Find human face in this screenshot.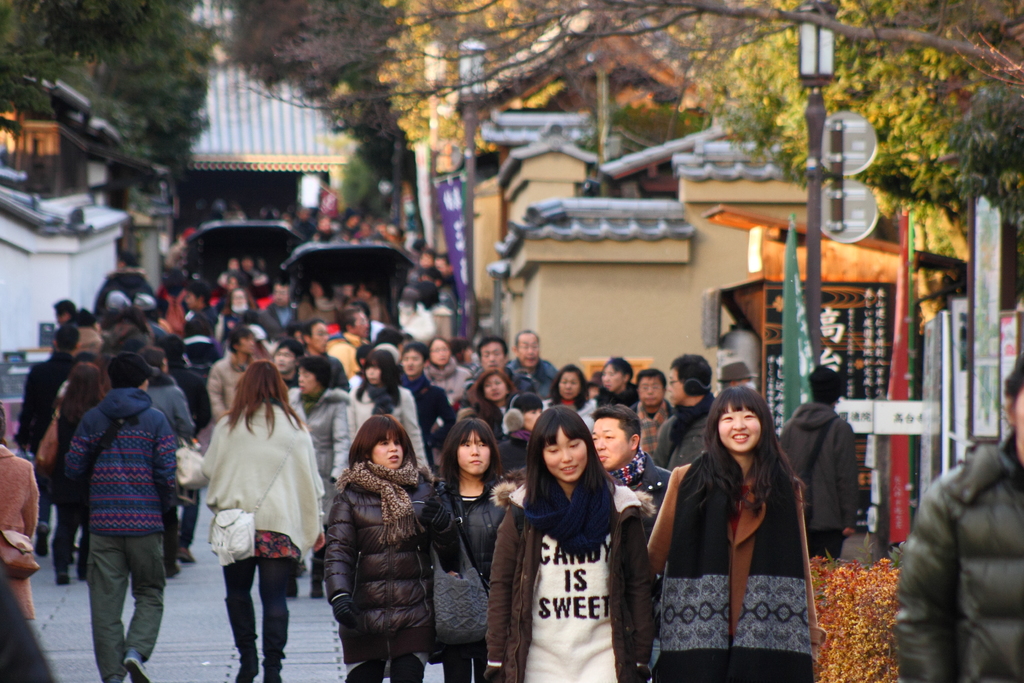
The bounding box for human face is <region>669, 366, 682, 406</region>.
